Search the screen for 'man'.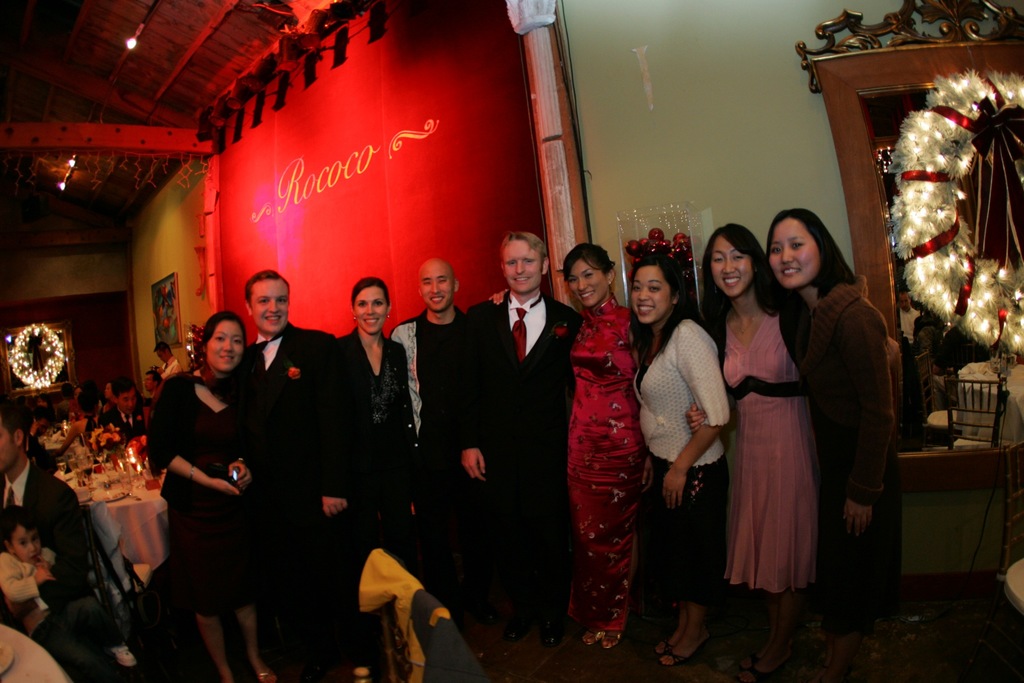
Found at bbox=(388, 256, 511, 641).
